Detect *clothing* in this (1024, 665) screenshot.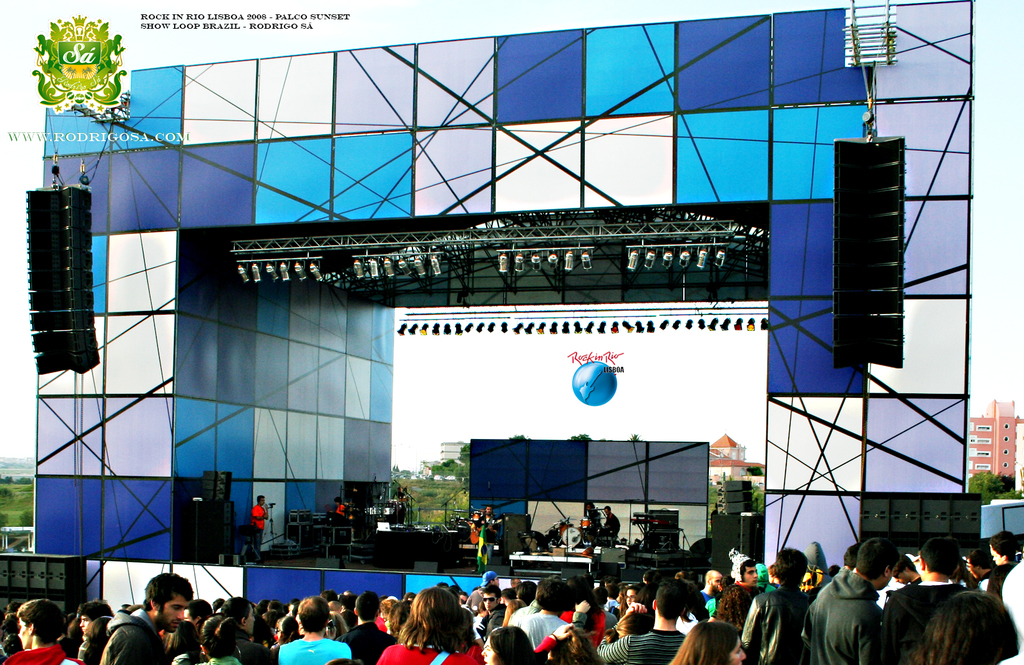
Detection: [x1=100, y1=611, x2=164, y2=664].
